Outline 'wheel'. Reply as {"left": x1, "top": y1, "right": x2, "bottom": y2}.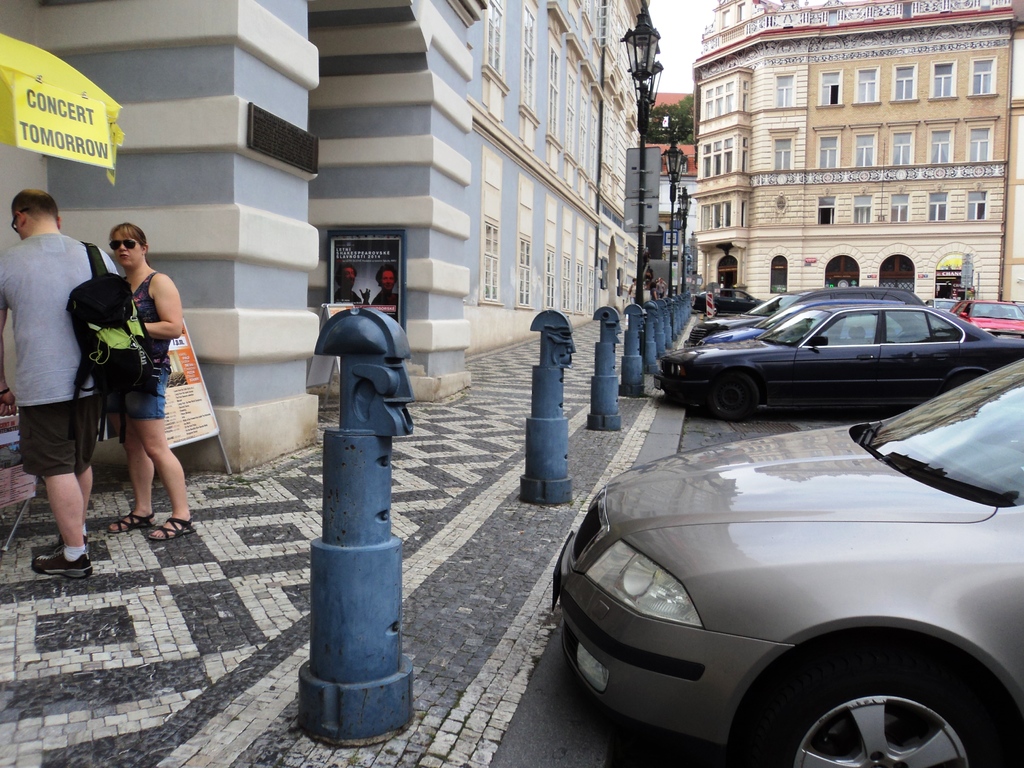
{"left": 700, "top": 369, "right": 764, "bottom": 426}.
